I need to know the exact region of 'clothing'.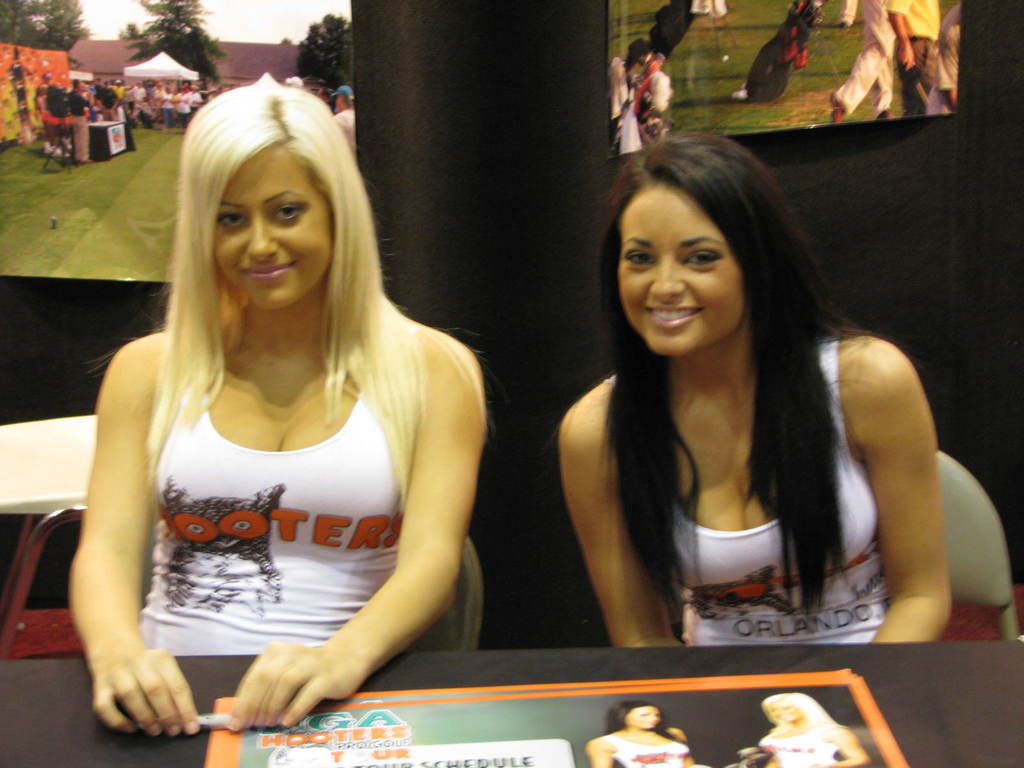
Region: bbox=(127, 339, 413, 657).
